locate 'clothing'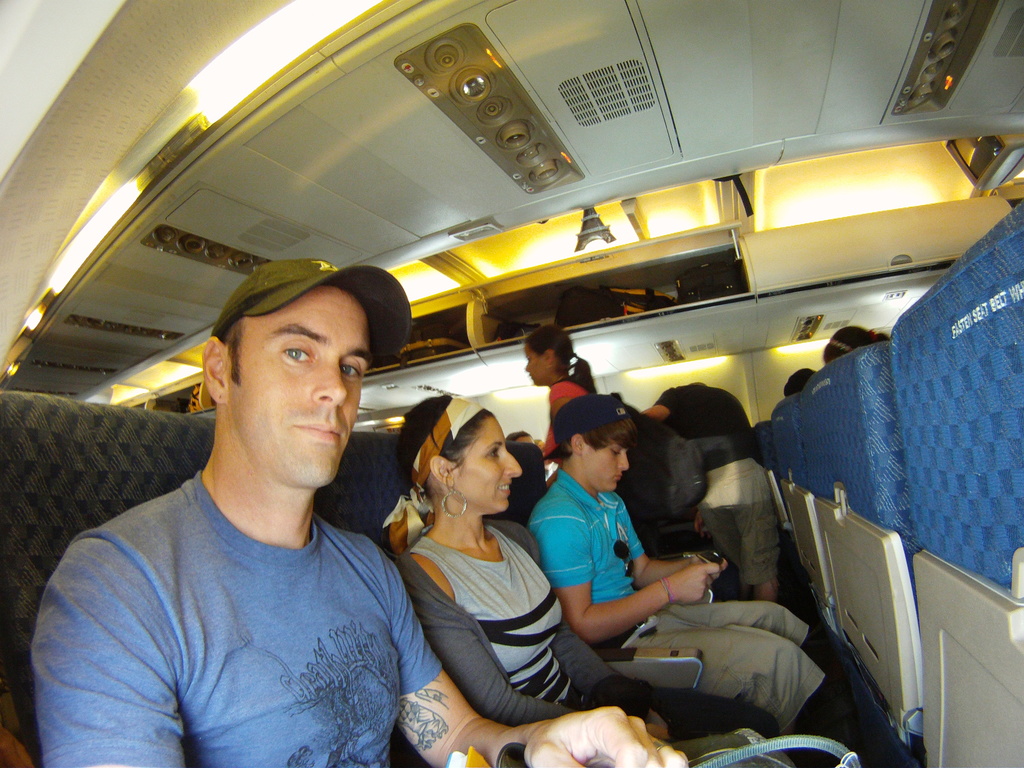
detection(43, 401, 431, 767)
